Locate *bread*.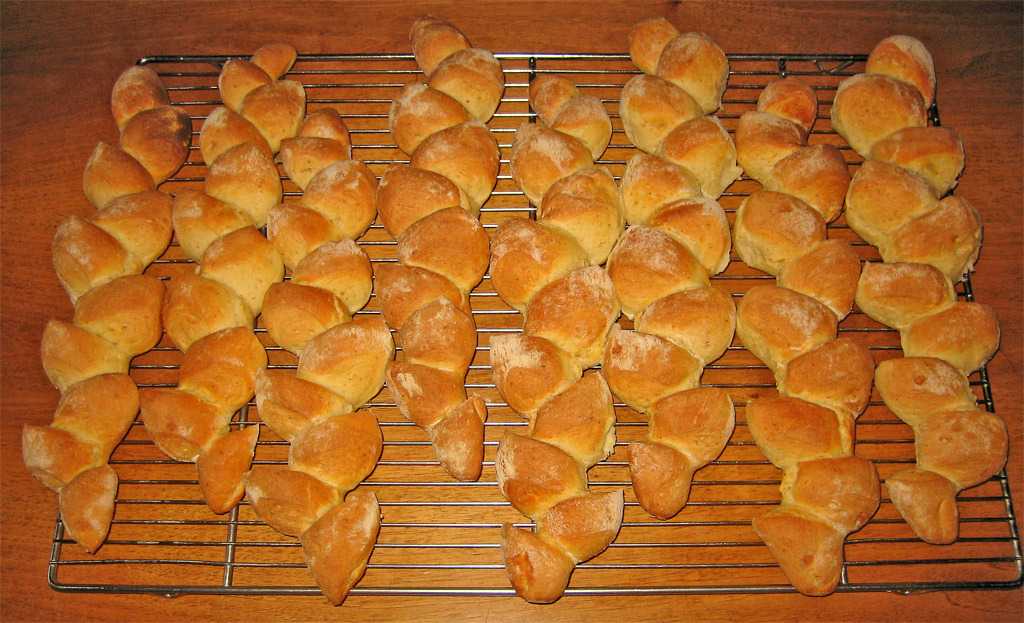
Bounding box: [x1=605, y1=13, x2=744, y2=524].
